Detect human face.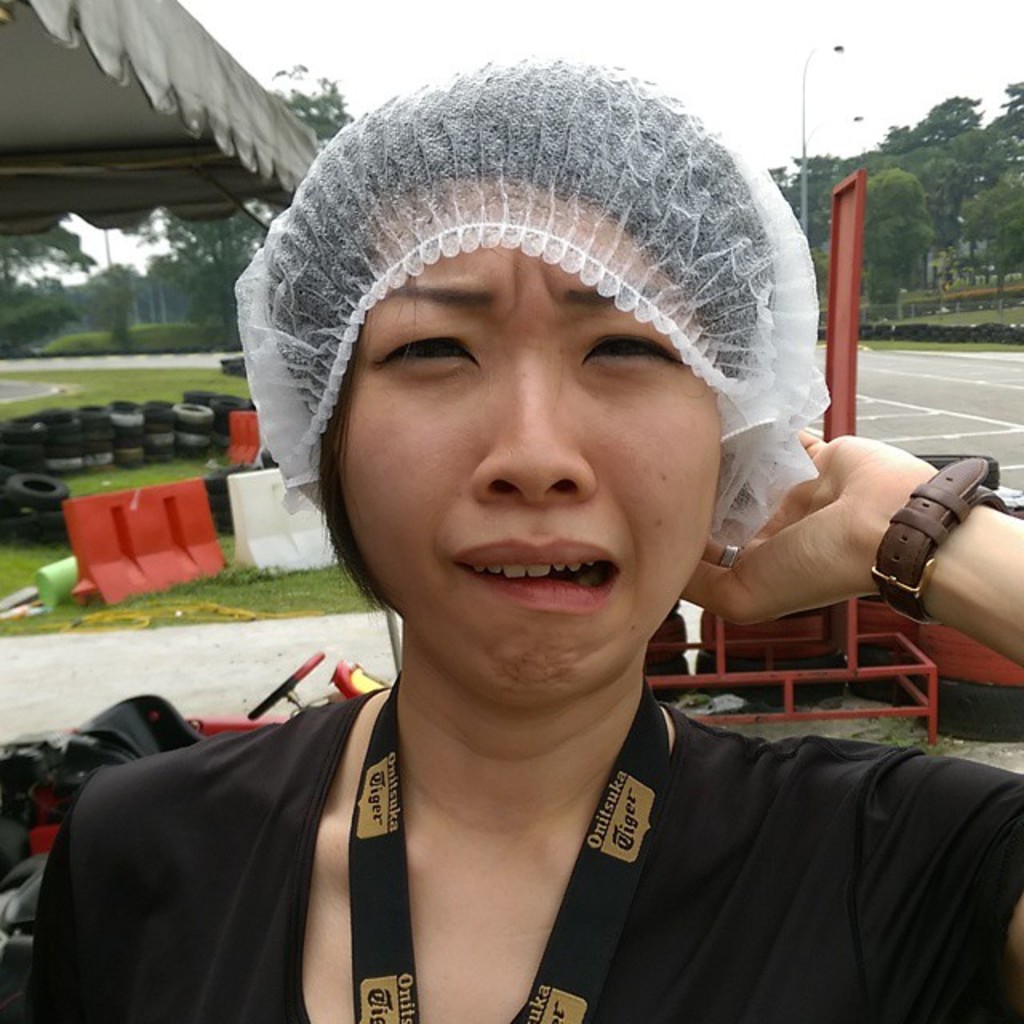
Detected at bbox=(328, 163, 728, 702).
